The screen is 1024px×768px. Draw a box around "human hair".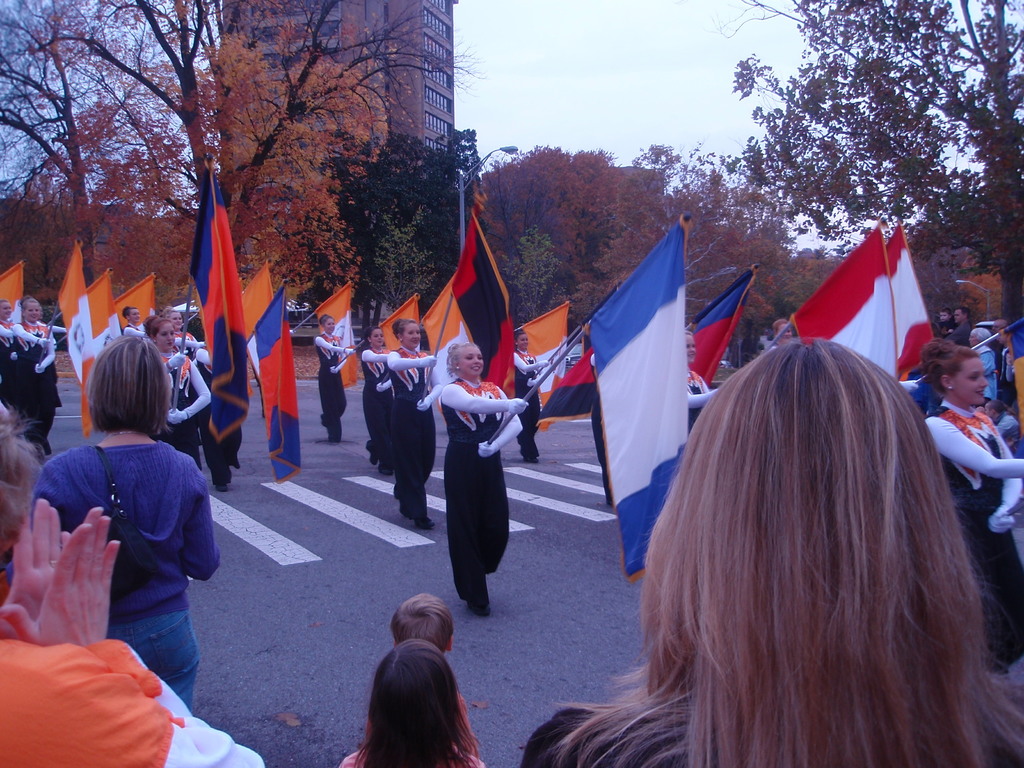
(354,638,479,767).
